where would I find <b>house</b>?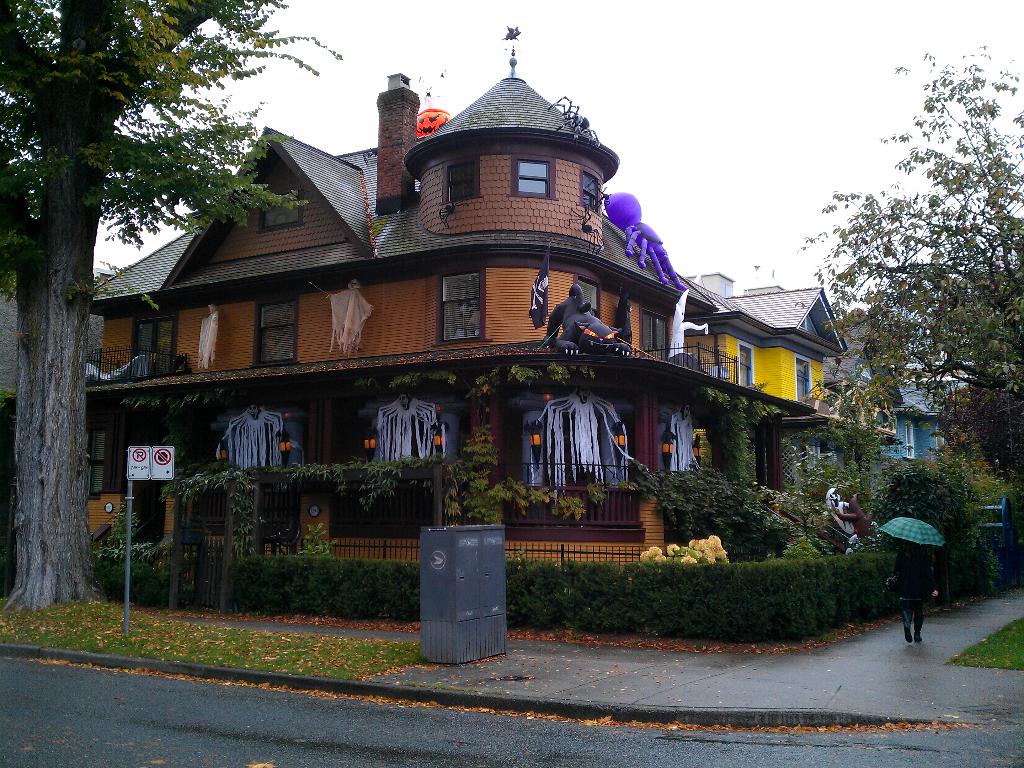
At 824:303:896:446.
